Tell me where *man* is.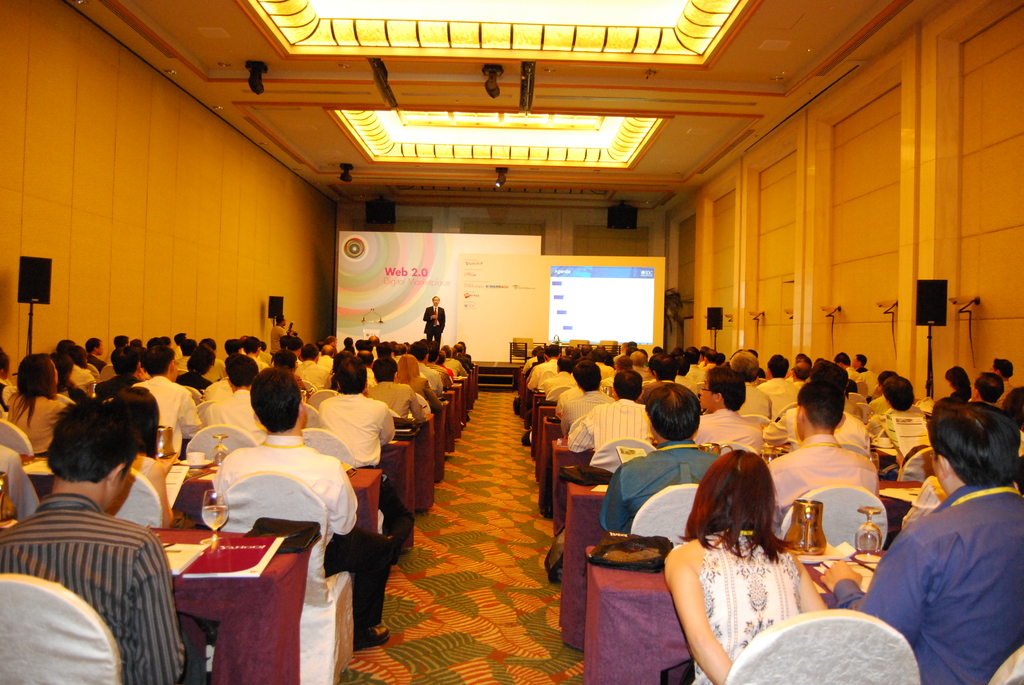
*man* is at [565, 370, 664, 444].
